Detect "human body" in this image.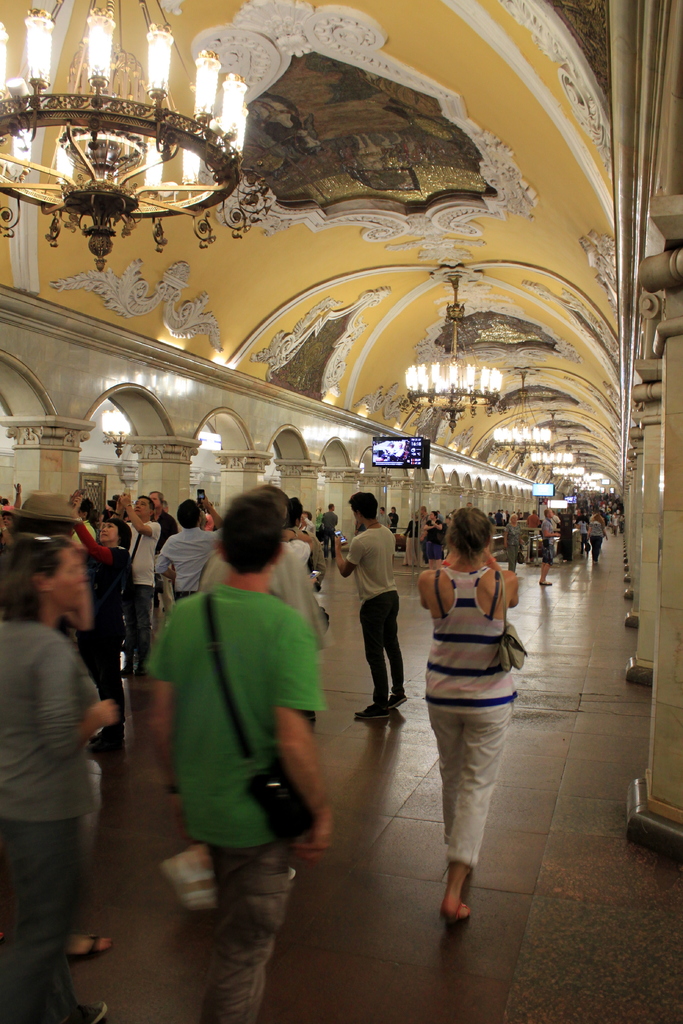
Detection: {"x1": 265, "y1": 514, "x2": 331, "y2": 666}.
